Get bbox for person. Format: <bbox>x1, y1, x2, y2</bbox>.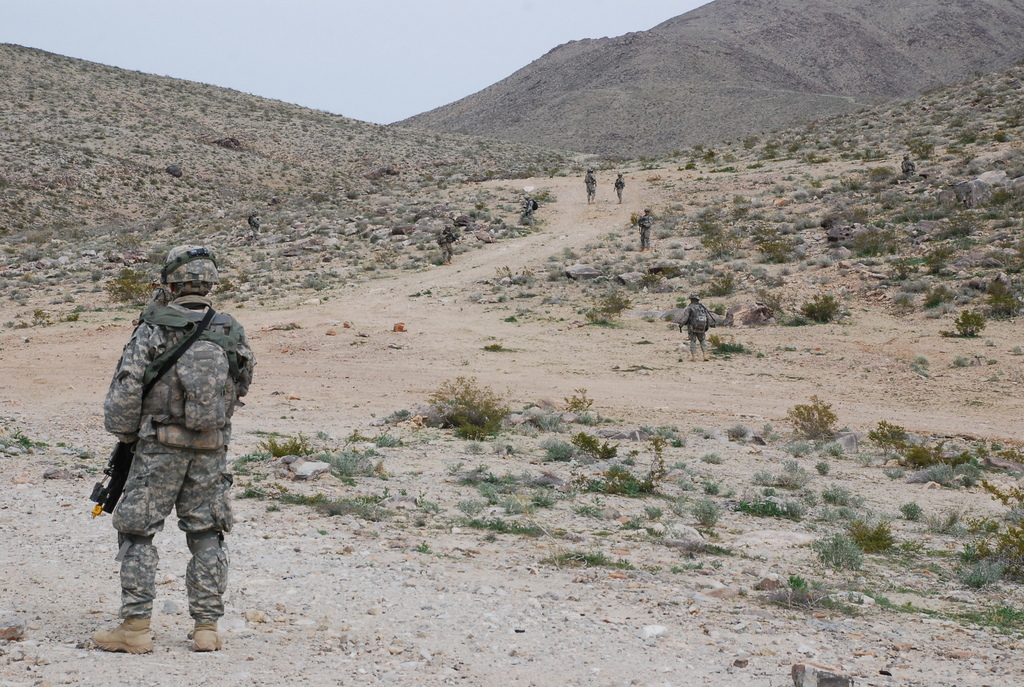
<bbox>636, 204, 660, 249</bbox>.
